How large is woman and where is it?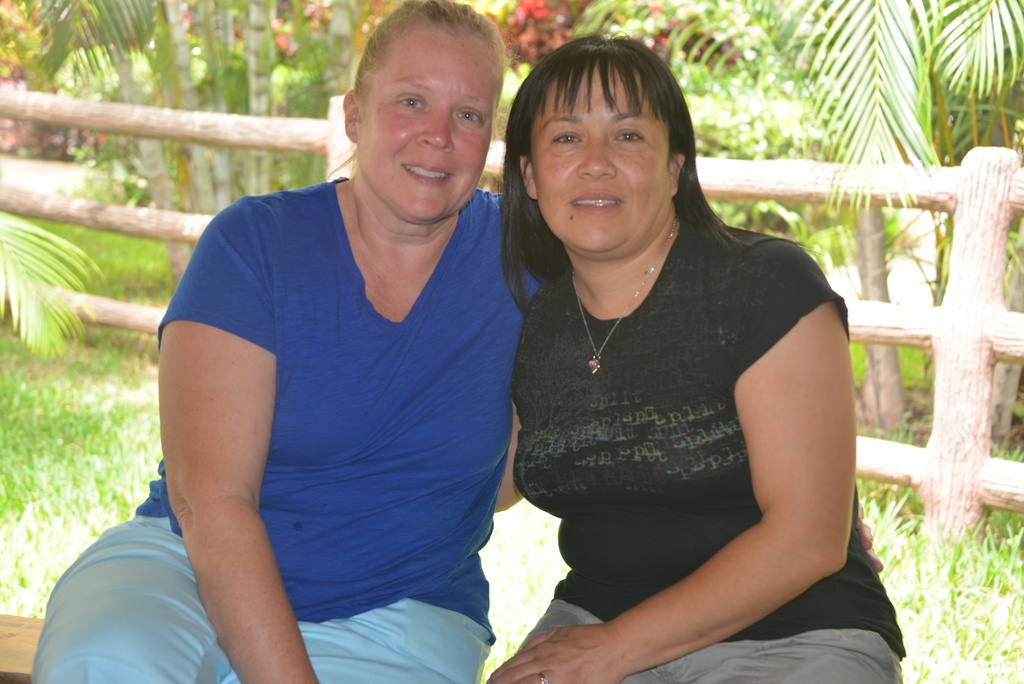
Bounding box: (486,39,904,683).
